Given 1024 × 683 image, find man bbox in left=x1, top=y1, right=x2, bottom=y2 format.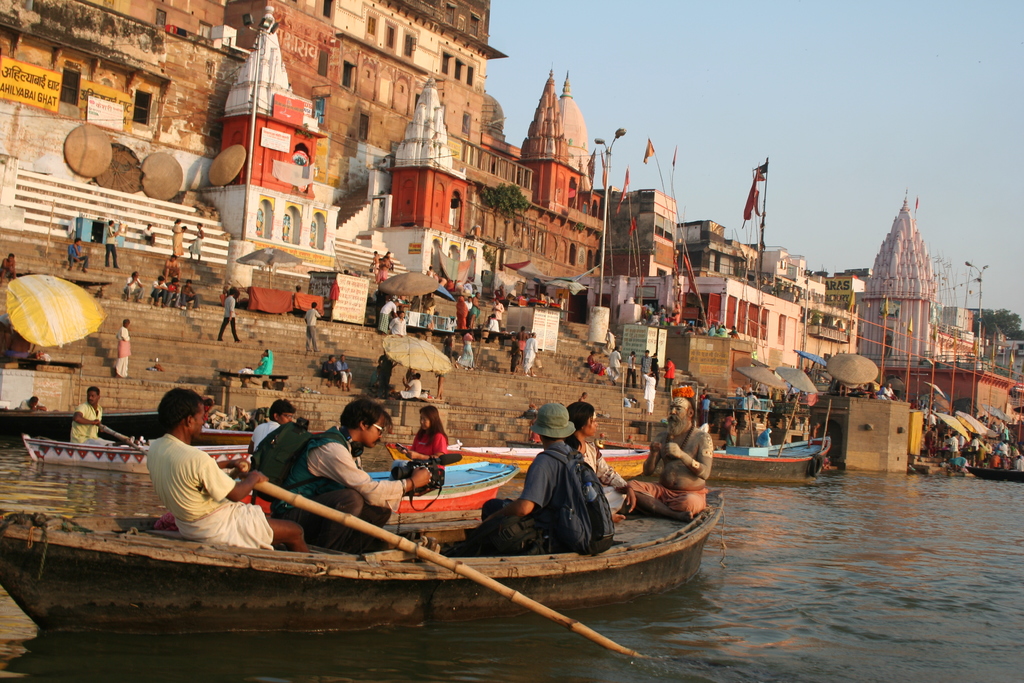
left=105, top=217, right=121, bottom=267.
